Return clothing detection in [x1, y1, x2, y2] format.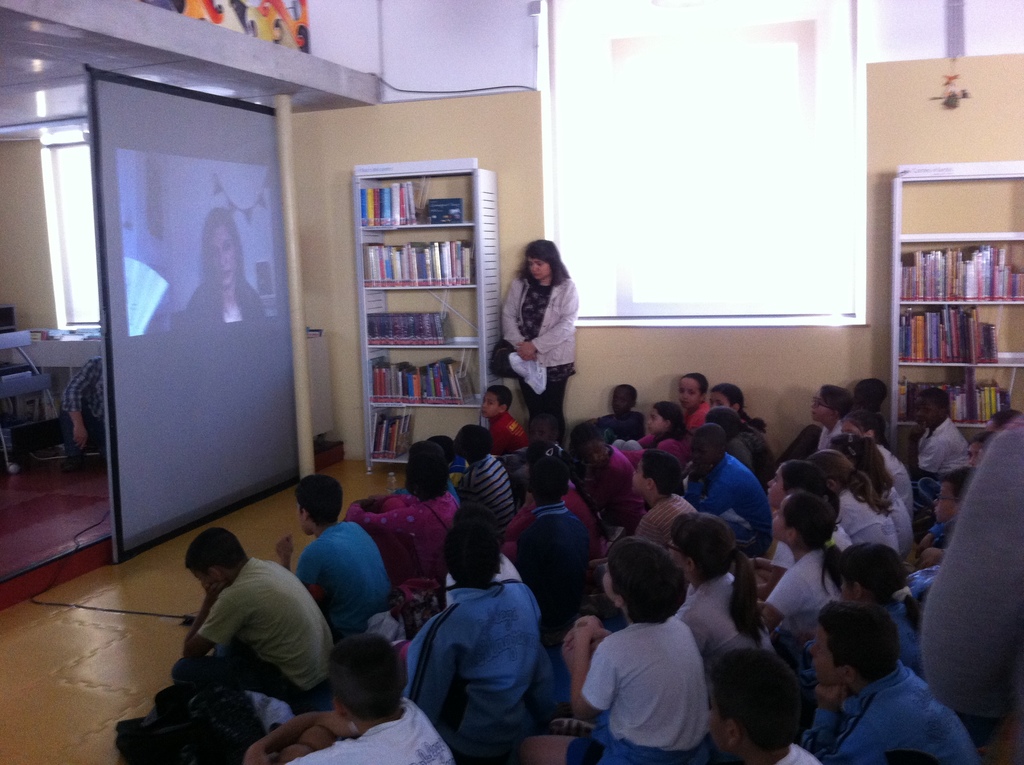
[881, 488, 915, 560].
